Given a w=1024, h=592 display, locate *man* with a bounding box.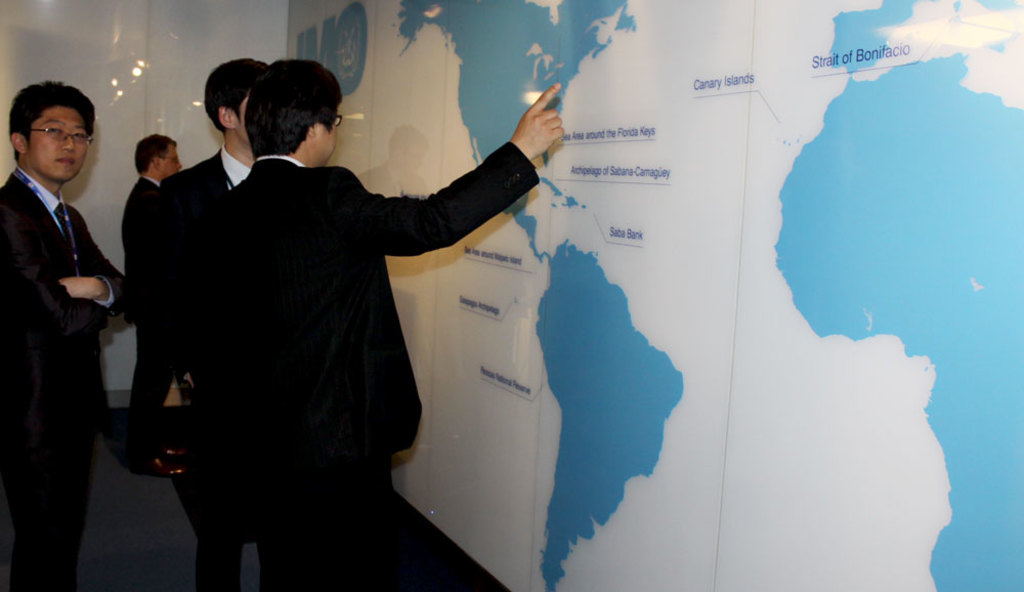
Located: (x1=118, y1=135, x2=188, y2=466).
